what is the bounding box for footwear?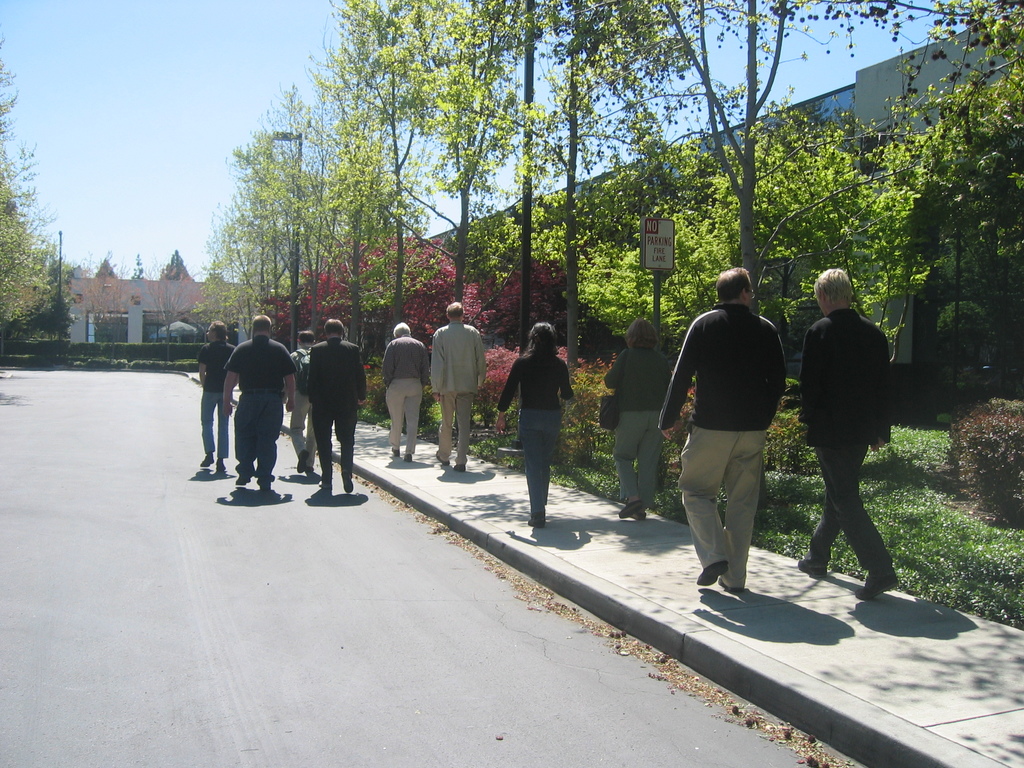
793:550:825:573.
